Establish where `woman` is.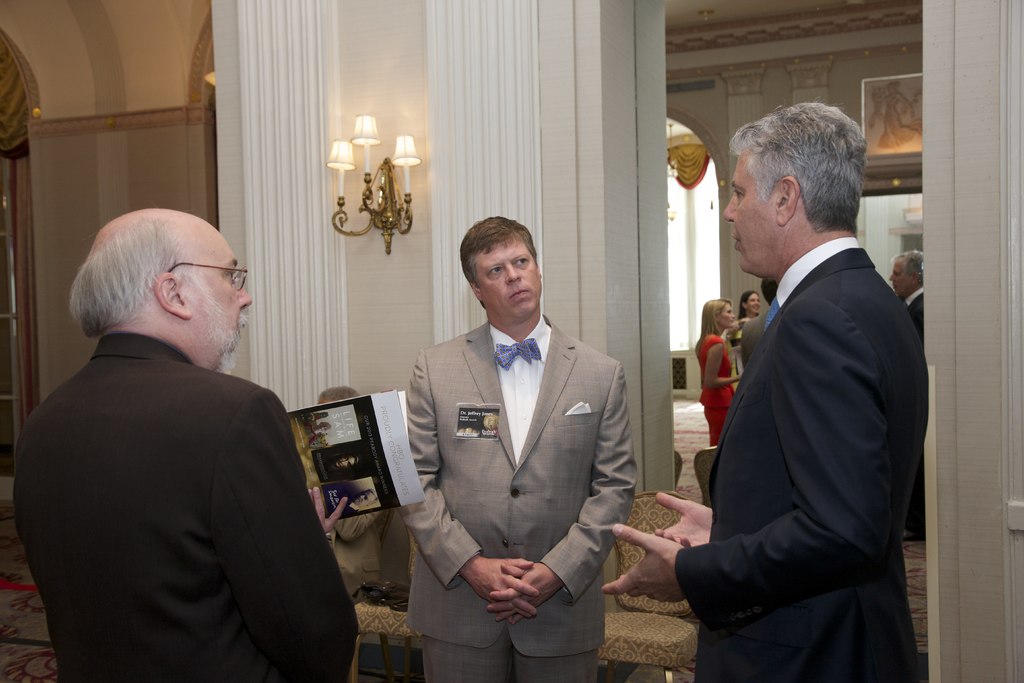
Established at {"left": 326, "top": 451, "right": 360, "bottom": 477}.
